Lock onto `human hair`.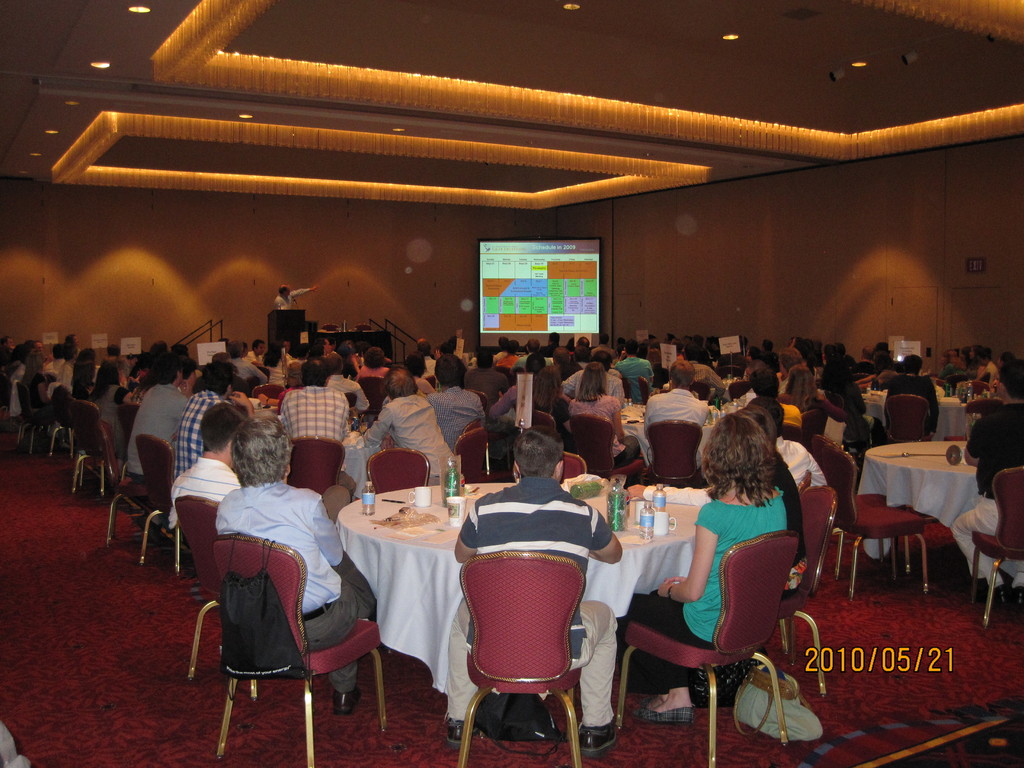
Locked: l=384, t=365, r=419, b=399.
